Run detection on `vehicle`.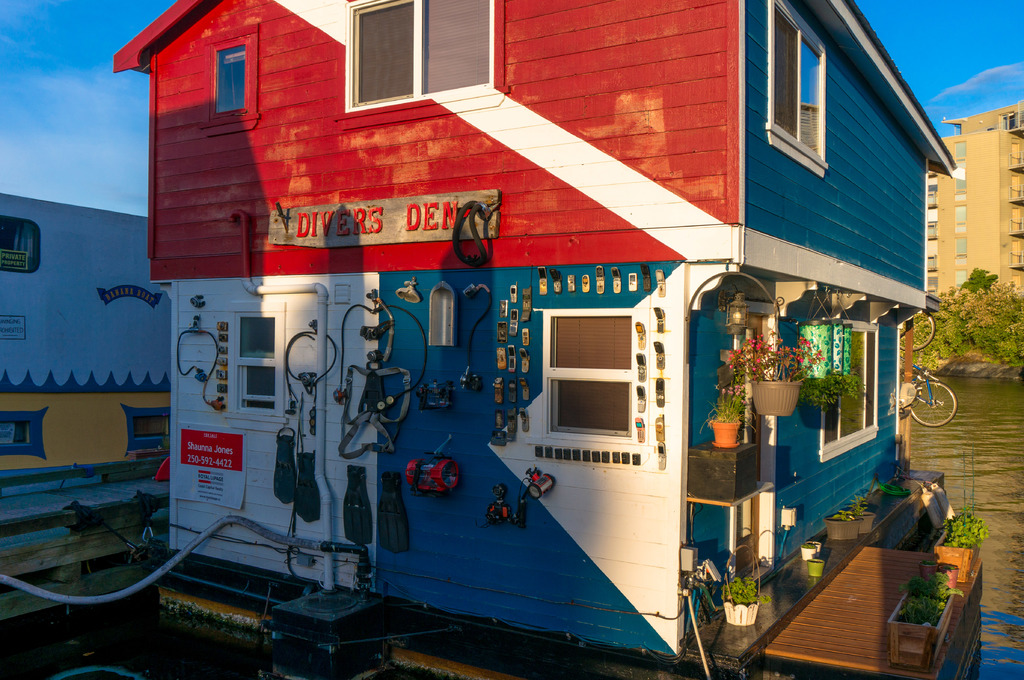
Result: 897:311:938:356.
